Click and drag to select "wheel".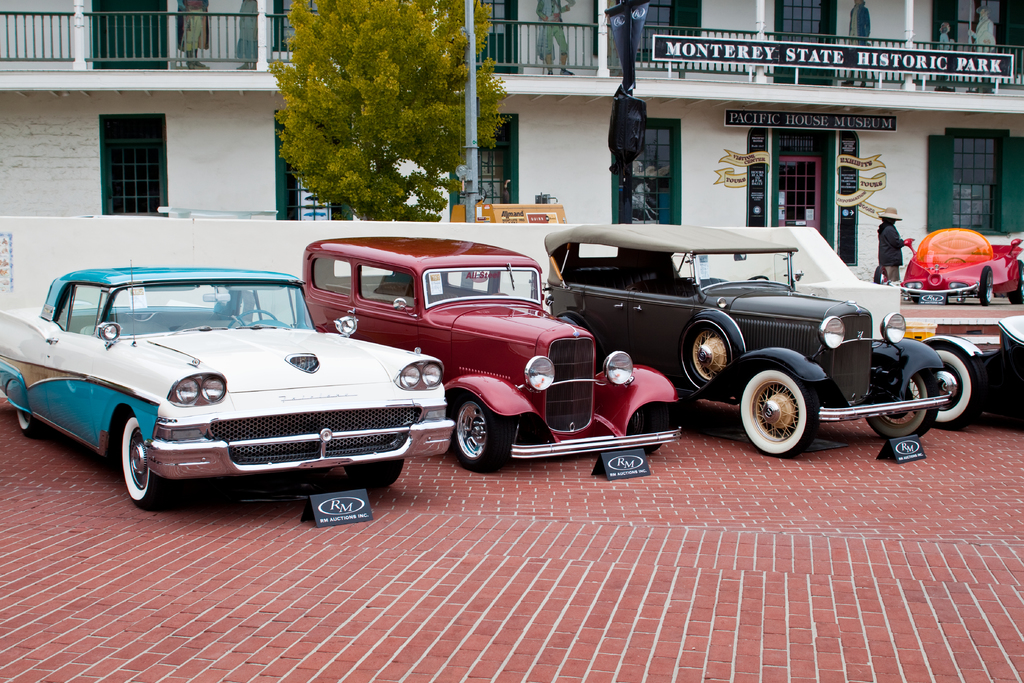
Selection: BBox(979, 267, 993, 305).
